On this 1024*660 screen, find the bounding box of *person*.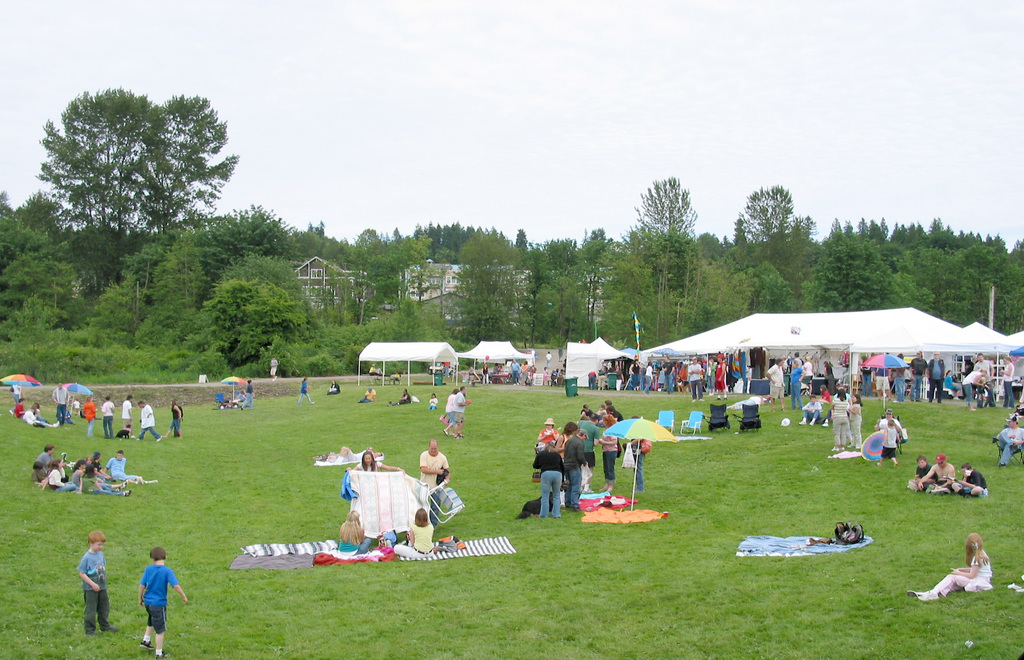
Bounding box: left=508, top=357, right=522, bottom=385.
